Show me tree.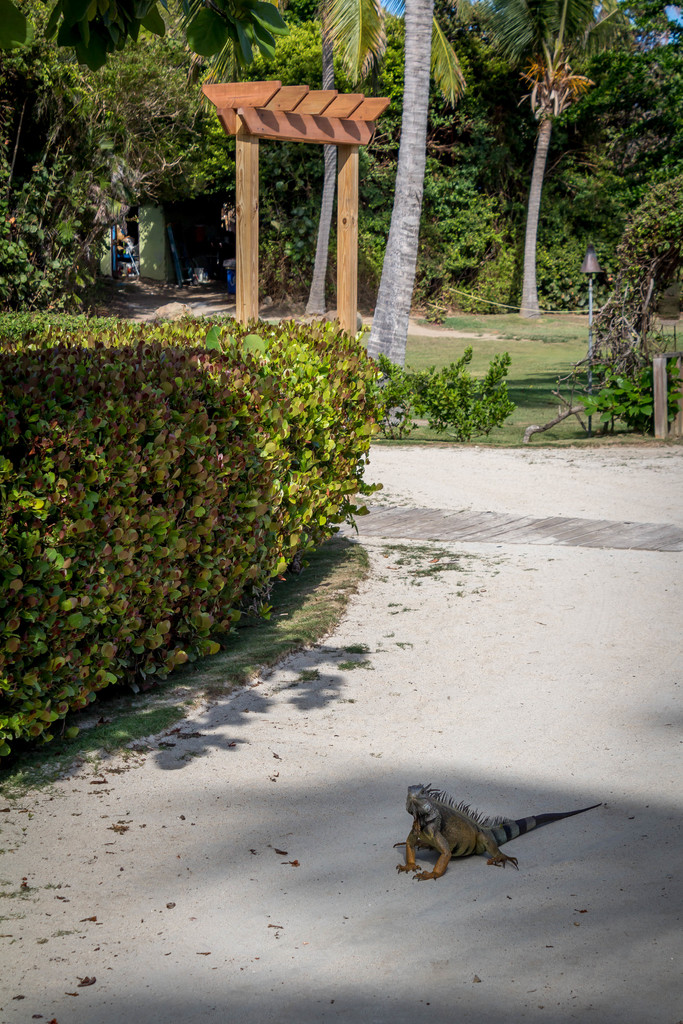
tree is here: (42, 29, 210, 340).
